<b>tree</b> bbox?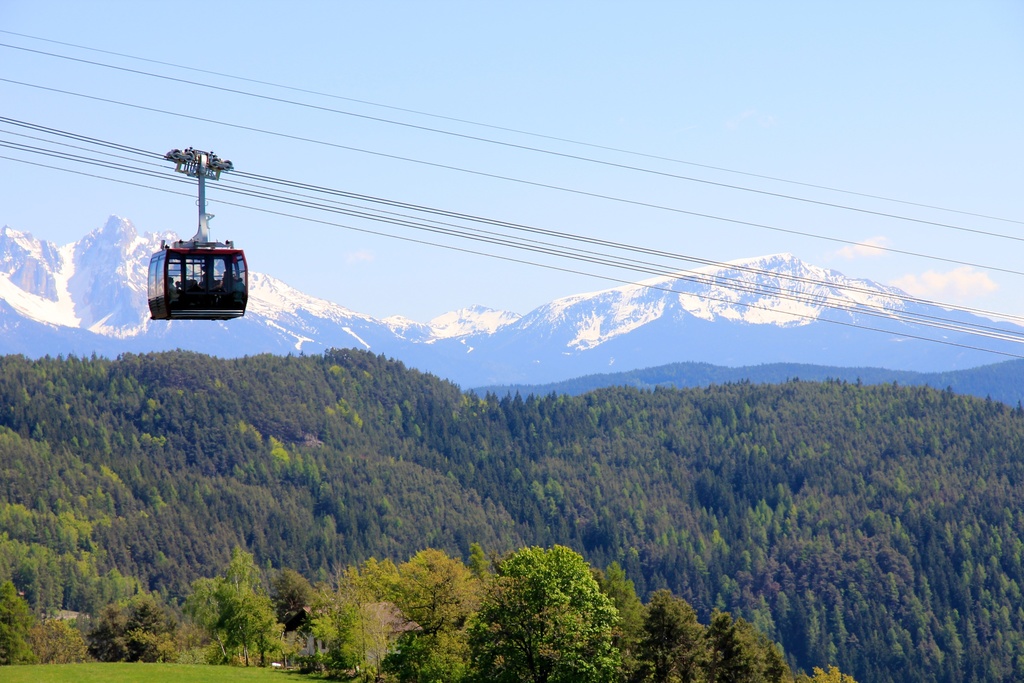
bbox(25, 614, 99, 667)
